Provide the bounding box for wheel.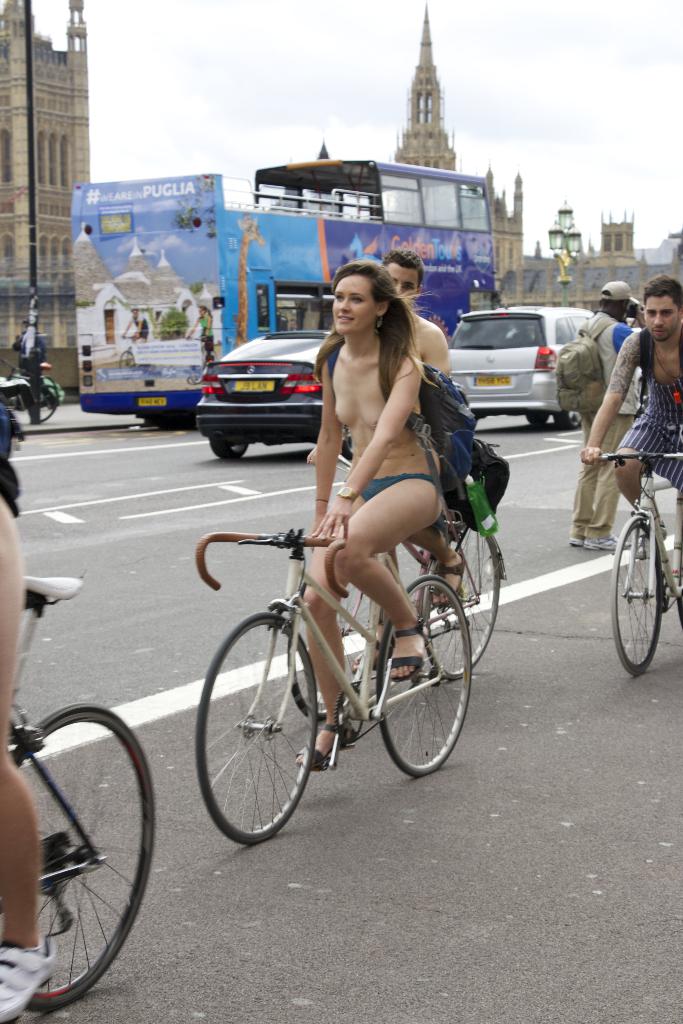
9/698/161/1009.
